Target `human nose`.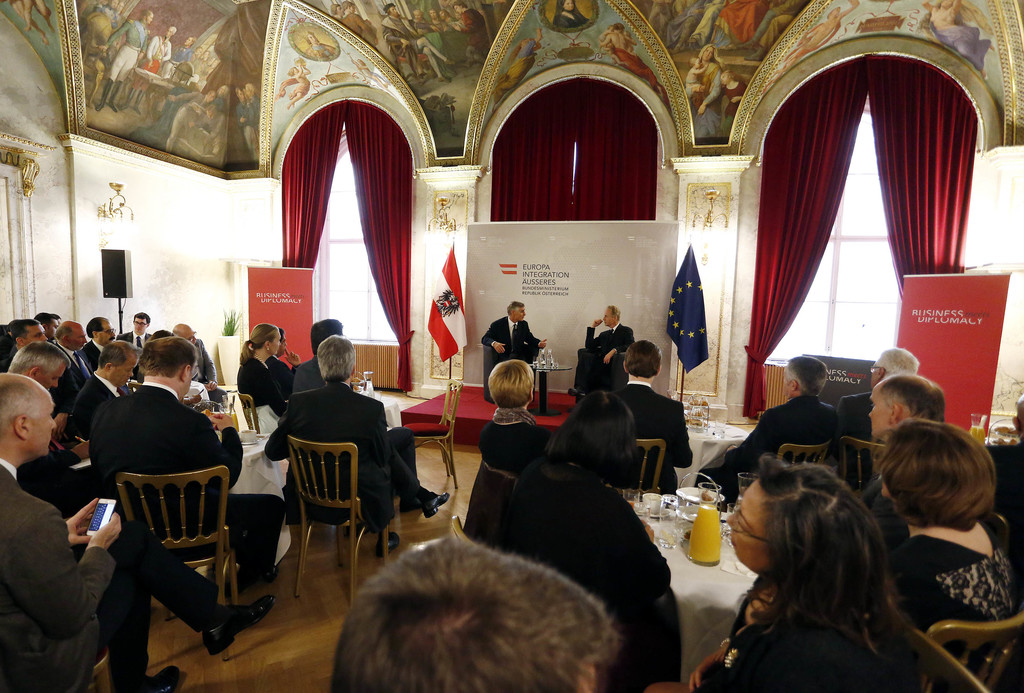
Target region: 724 510 740 532.
